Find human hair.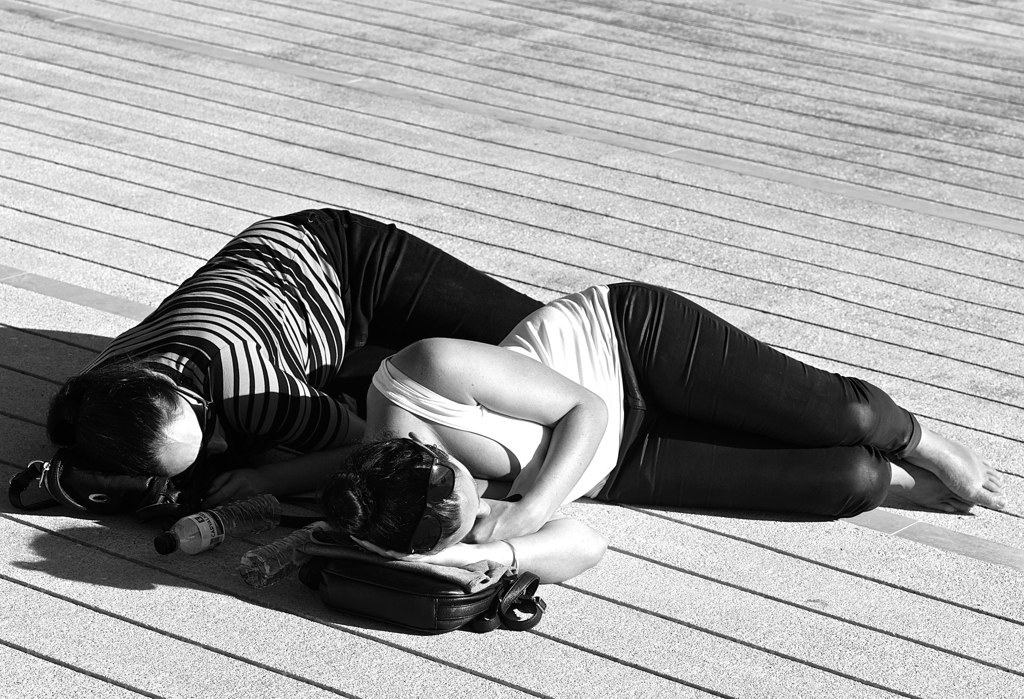
locate(326, 432, 457, 557).
